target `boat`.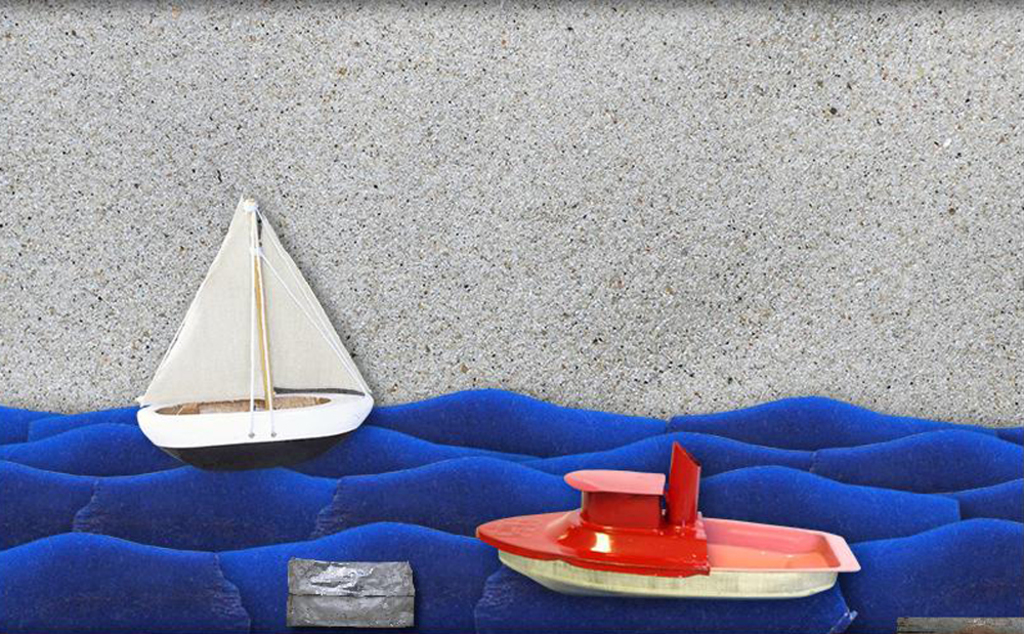
Target region: (97,186,403,500).
